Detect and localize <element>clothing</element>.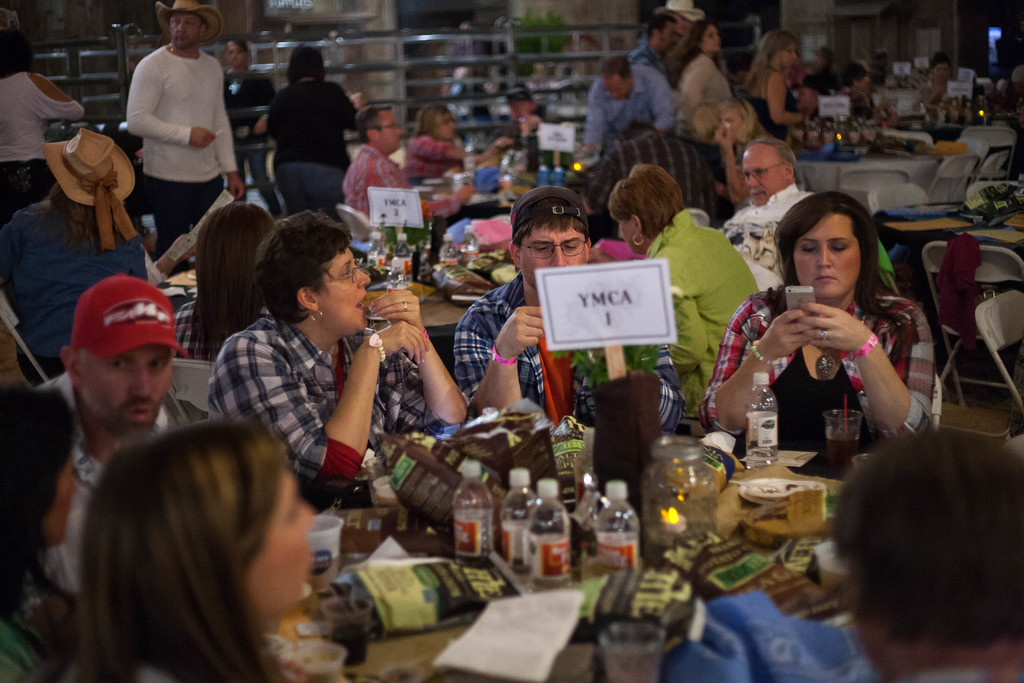
Localized at [left=399, top=126, right=471, bottom=188].
